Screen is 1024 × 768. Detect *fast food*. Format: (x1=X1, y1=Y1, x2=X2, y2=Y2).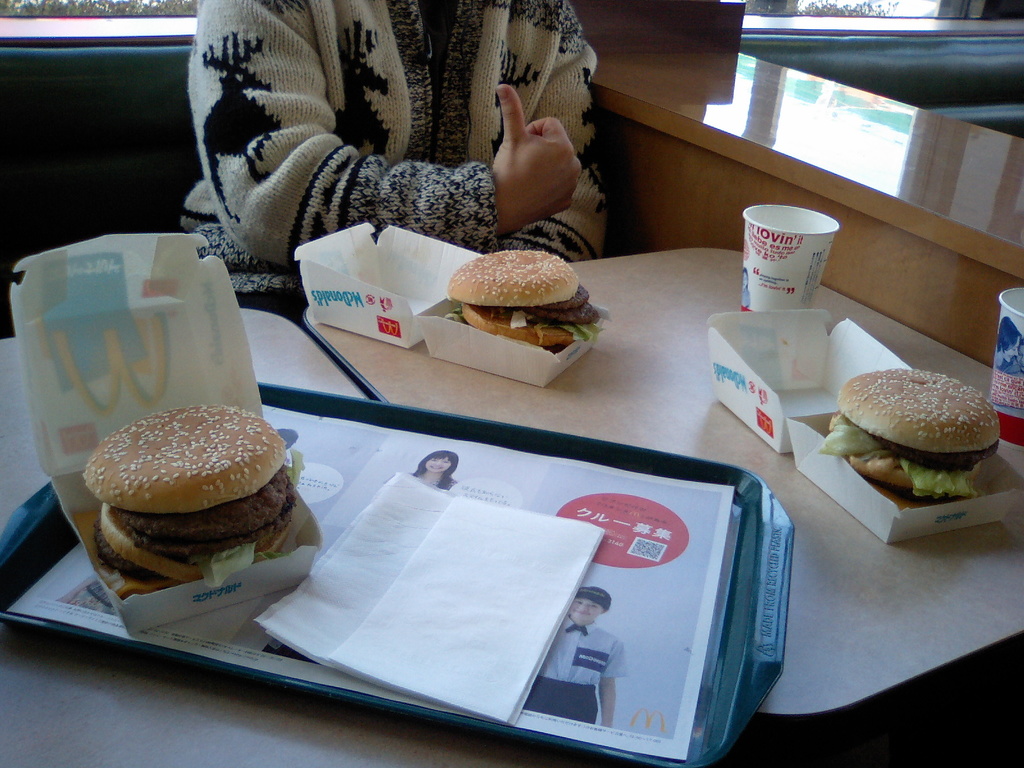
(x1=835, y1=379, x2=1012, y2=503).
